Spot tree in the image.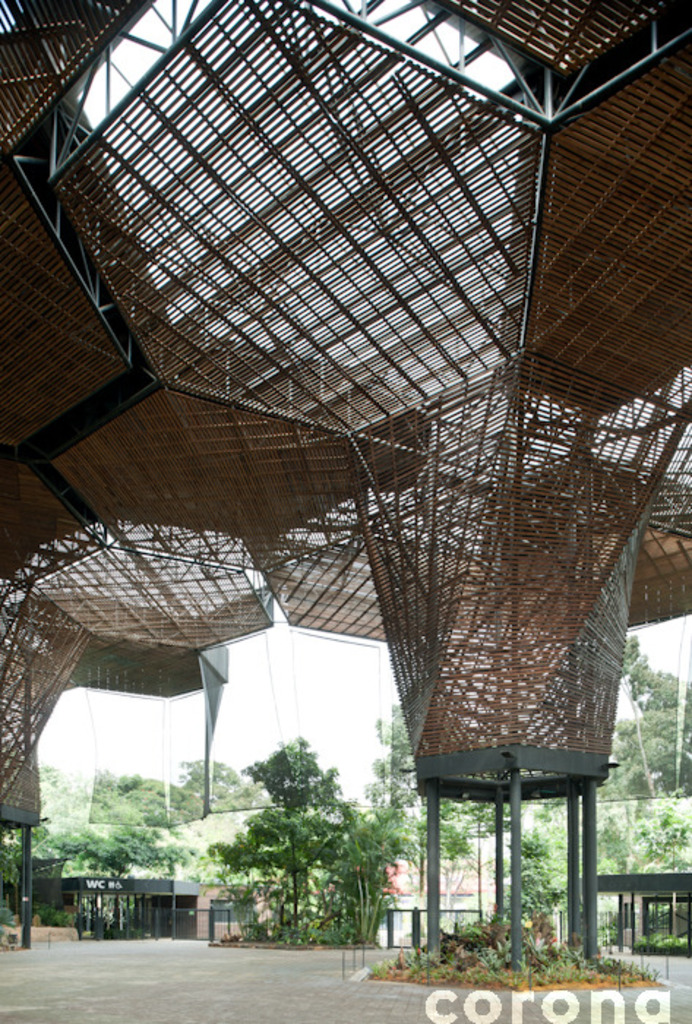
tree found at <region>369, 707, 506, 901</region>.
